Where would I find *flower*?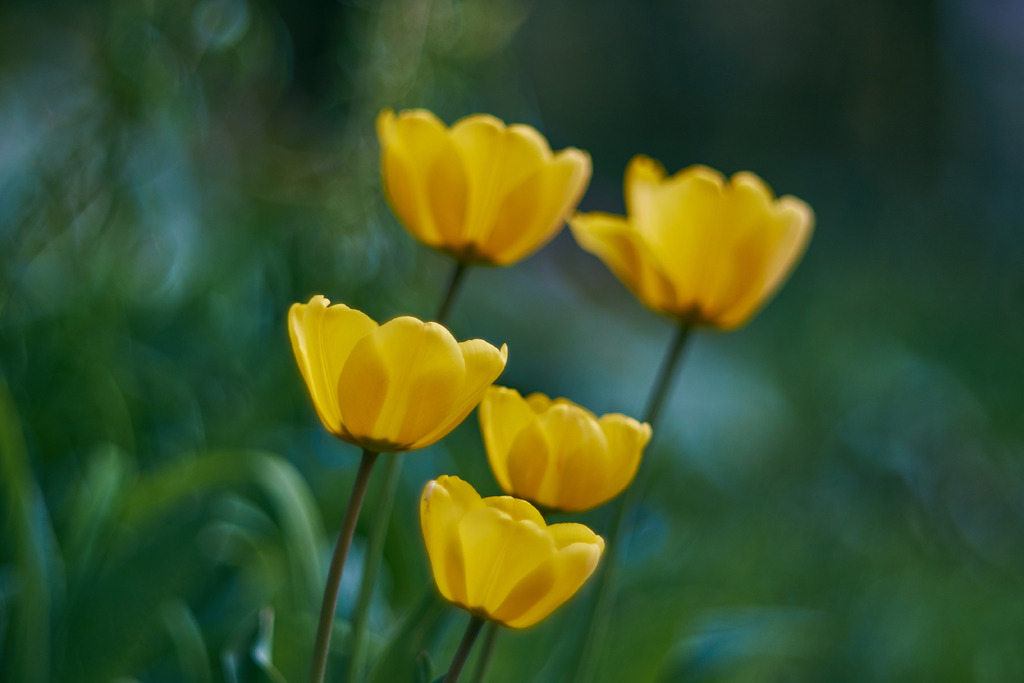
At {"x1": 282, "y1": 293, "x2": 511, "y2": 461}.
